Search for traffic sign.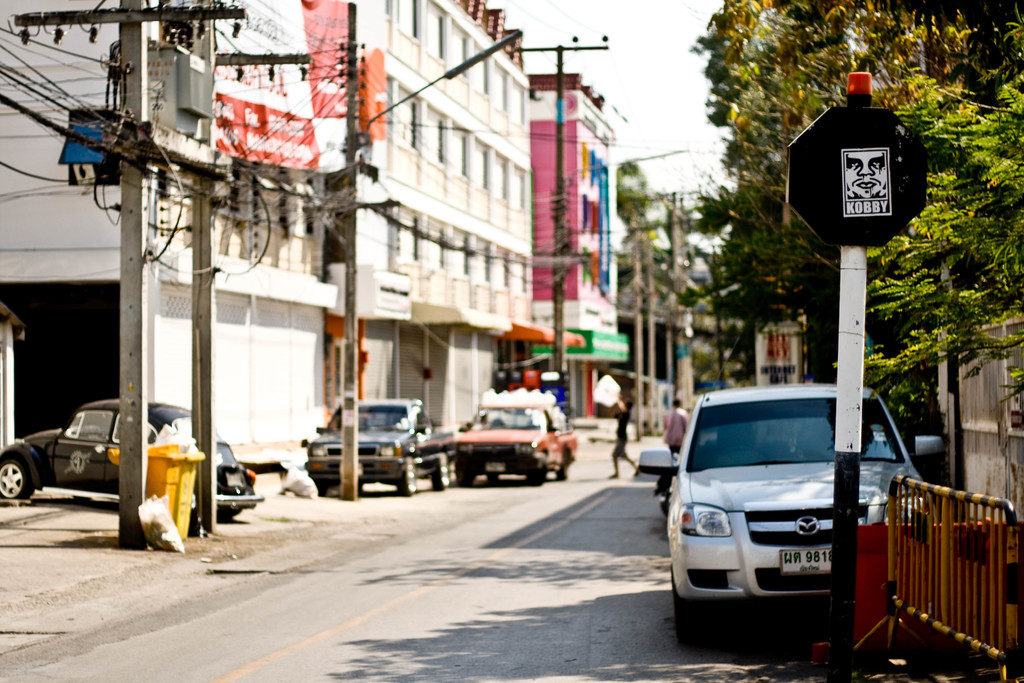
Found at pyautogui.locateOnScreen(774, 108, 947, 252).
